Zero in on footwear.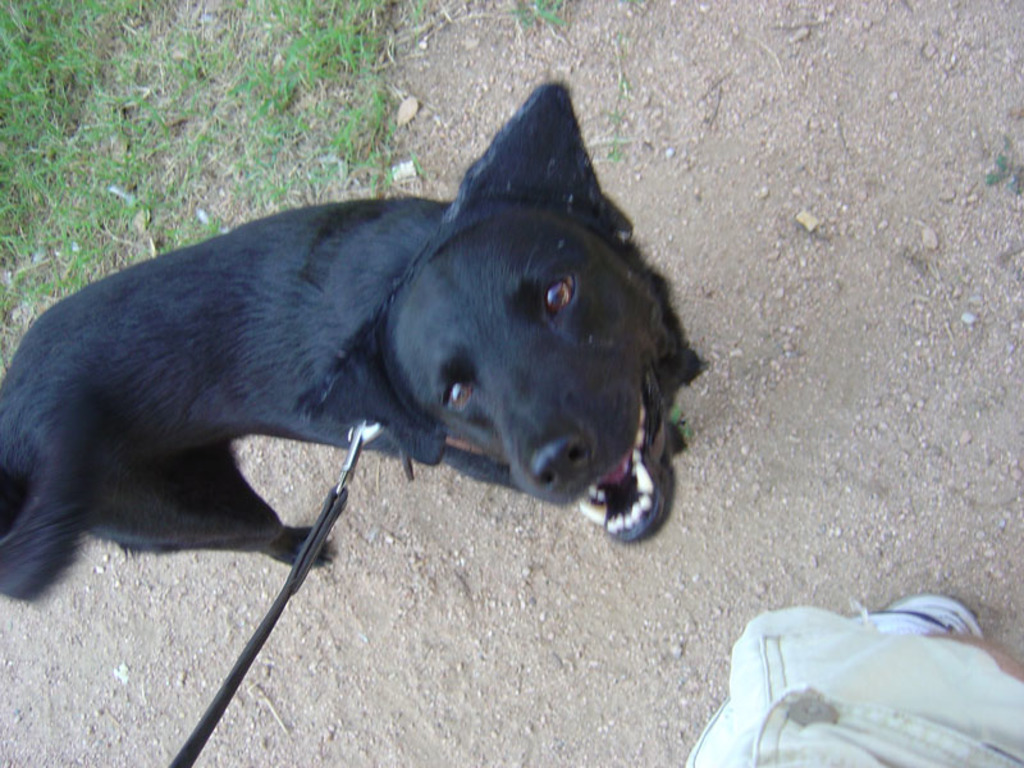
Zeroed in: 878,591,987,641.
